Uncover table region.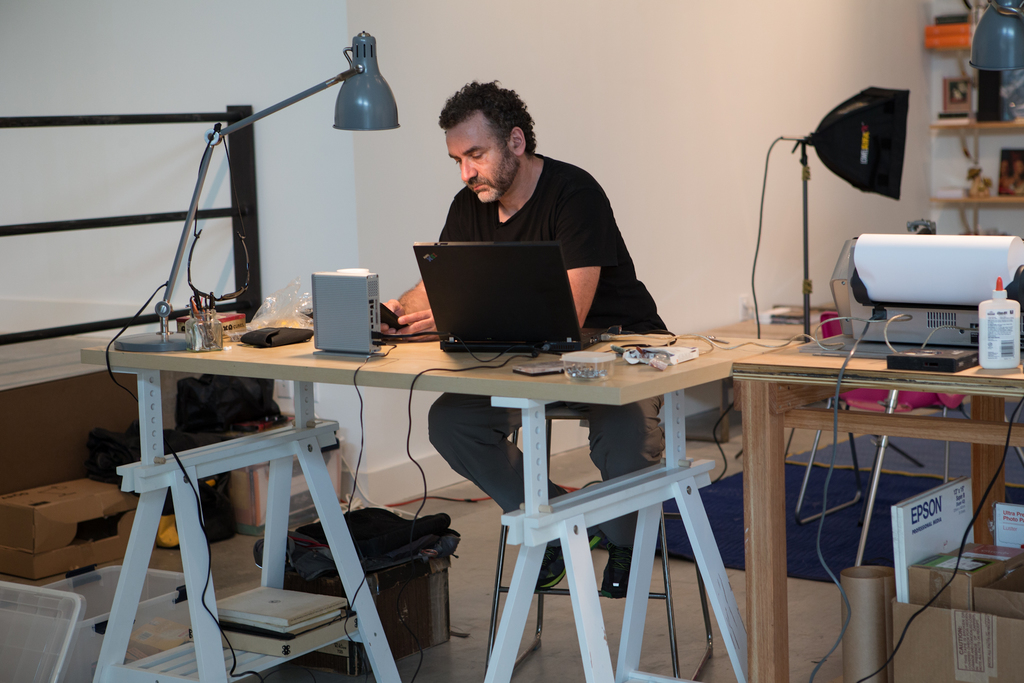
Uncovered: bbox=(101, 321, 863, 606).
